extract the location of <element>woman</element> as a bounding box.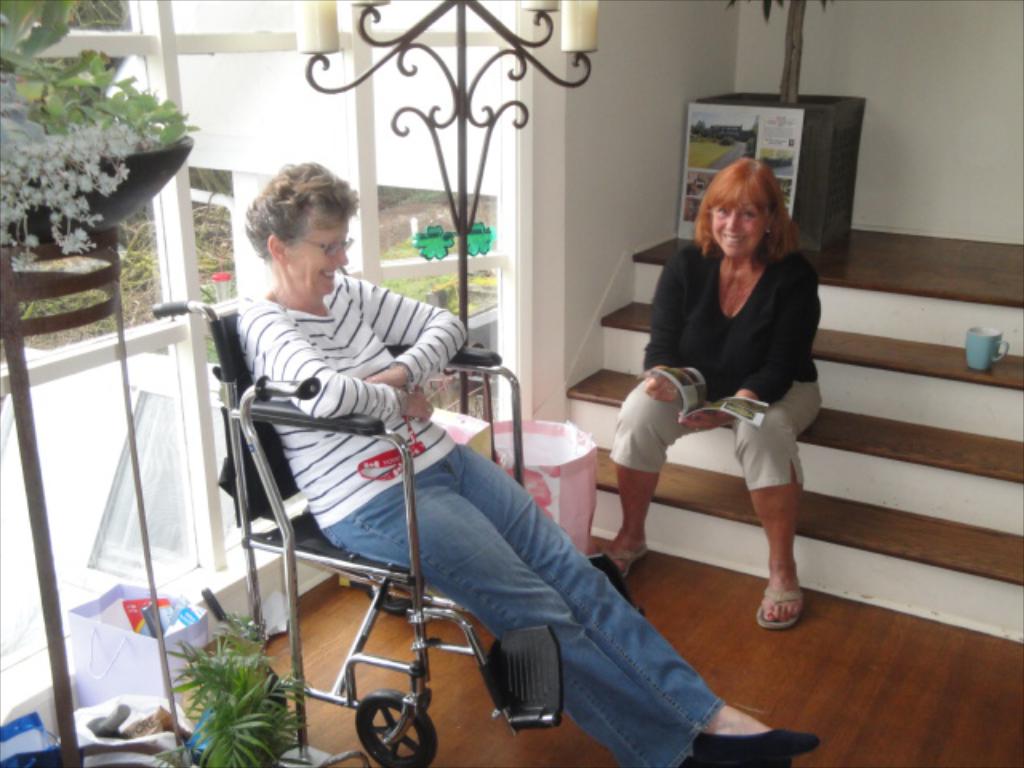
x1=627, y1=155, x2=822, y2=642.
